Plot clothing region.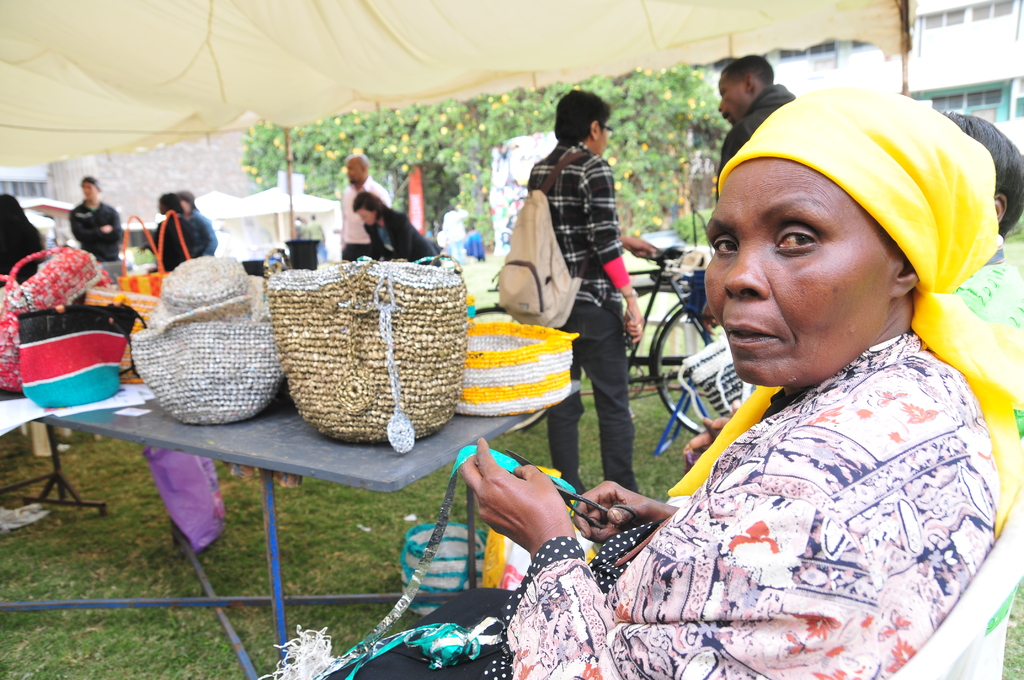
Plotted at <region>145, 206, 191, 284</region>.
